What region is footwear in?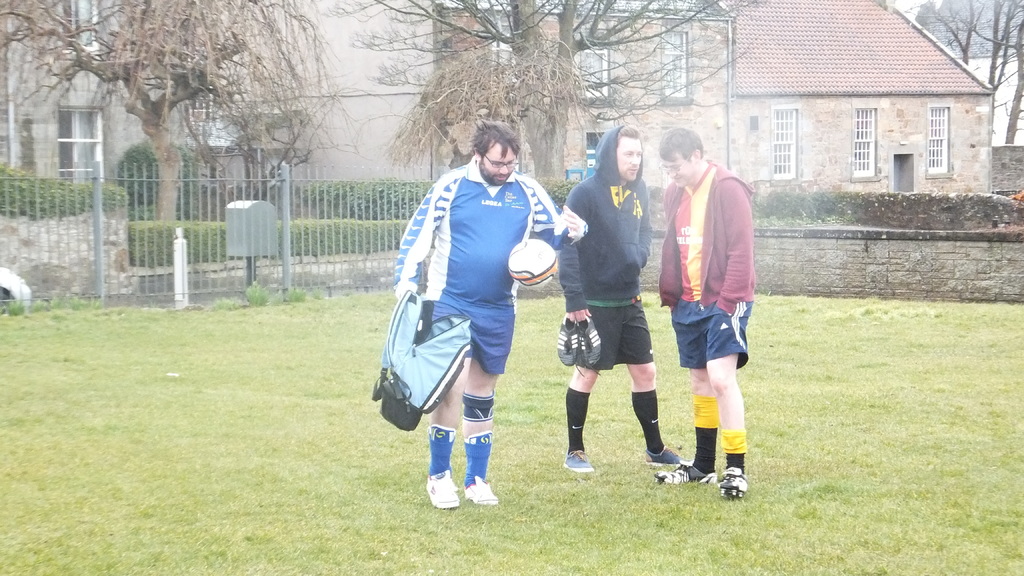
l=650, t=457, r=718, b=487.
